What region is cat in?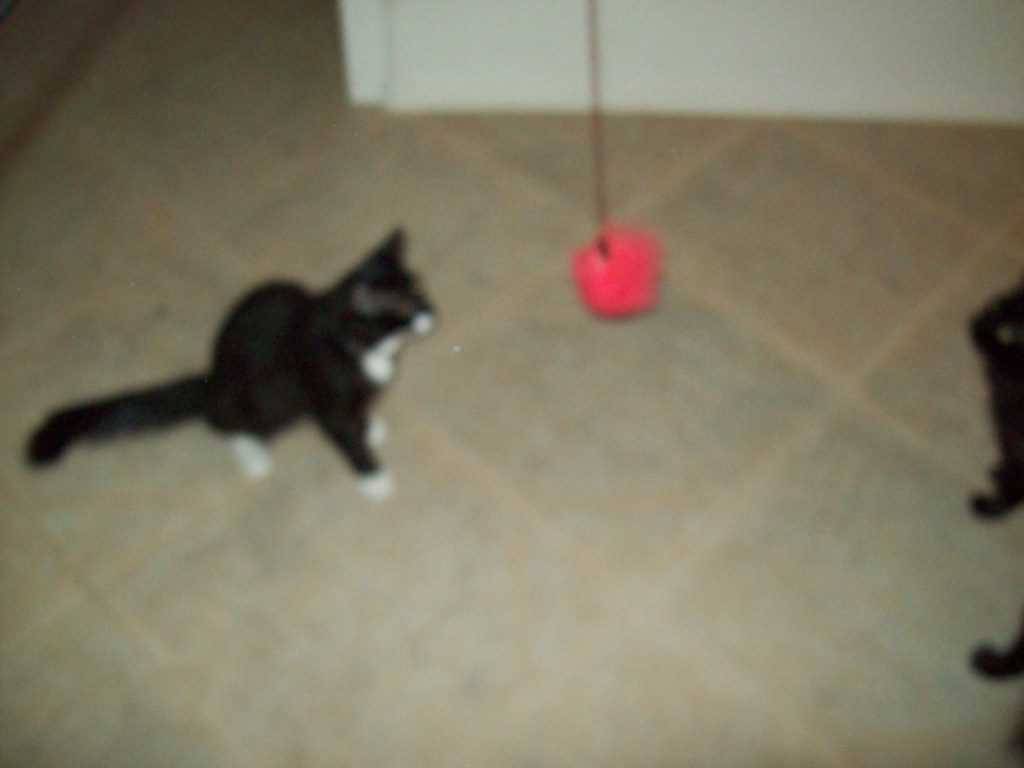
box=[22, 226, 439, 500].
